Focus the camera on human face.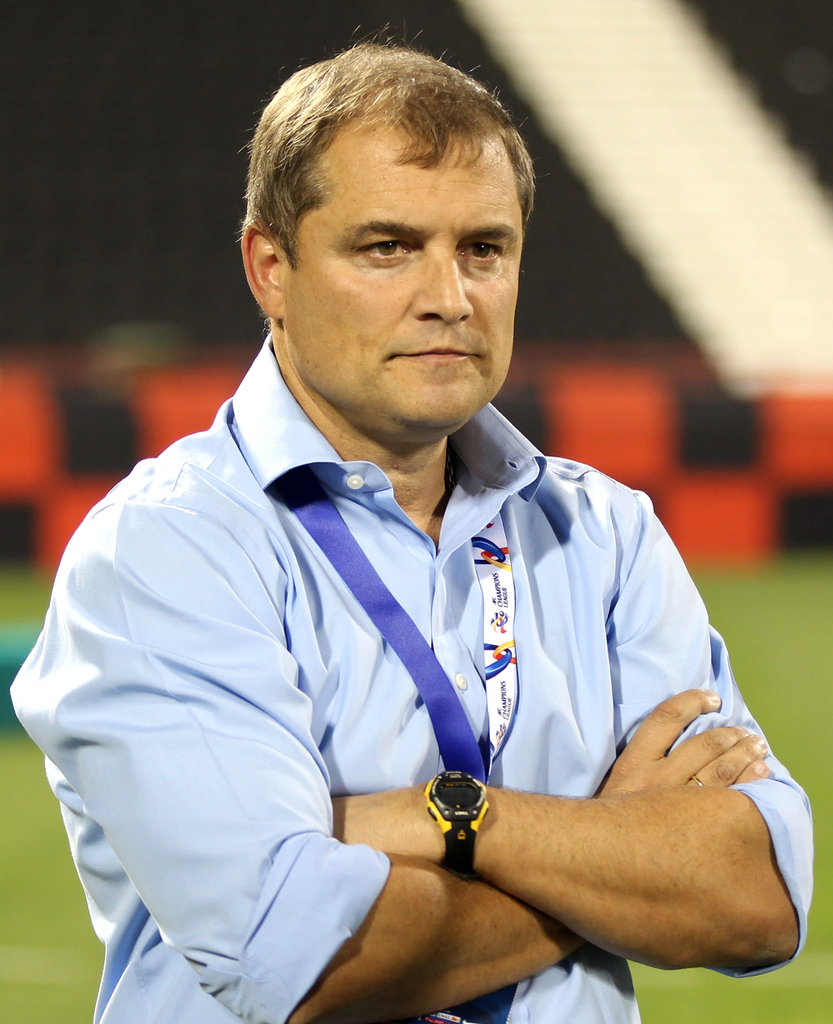
Focus region: [288, 124, 522, 427].
